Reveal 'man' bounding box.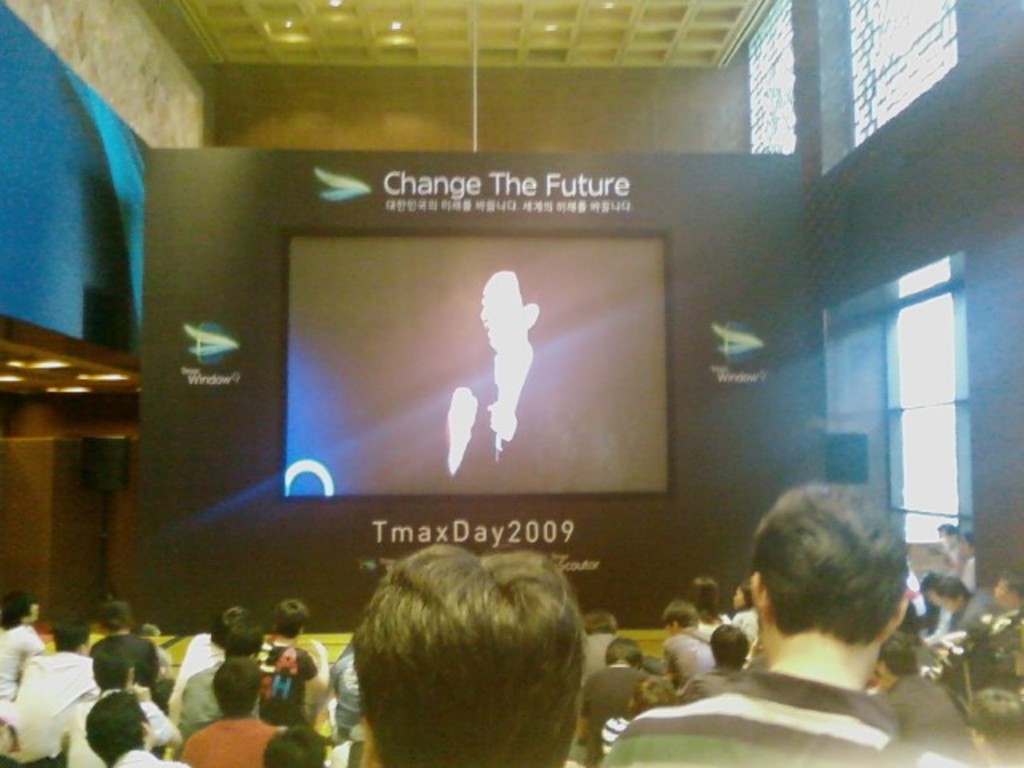
Revealed: [643,504,963,763].
